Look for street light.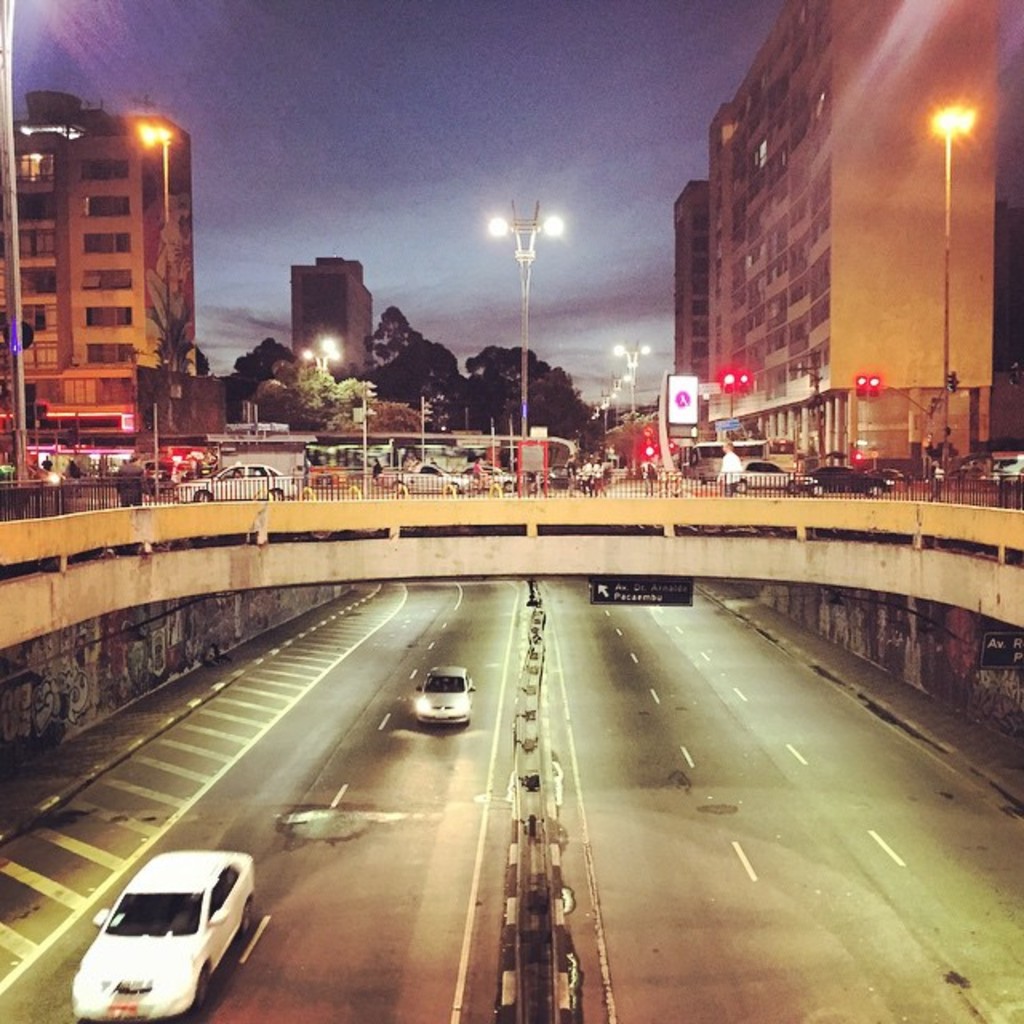
Found: (x1=920, y1=93, x2=982, y2=466).
